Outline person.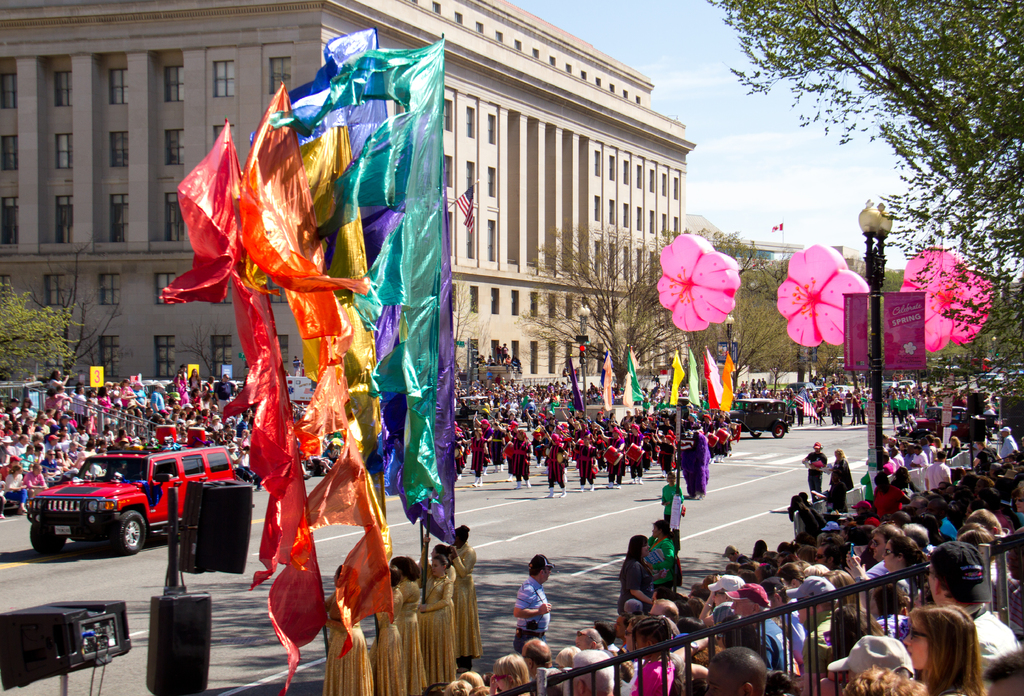
Outline: bbox(475, 418, 488, 476).
